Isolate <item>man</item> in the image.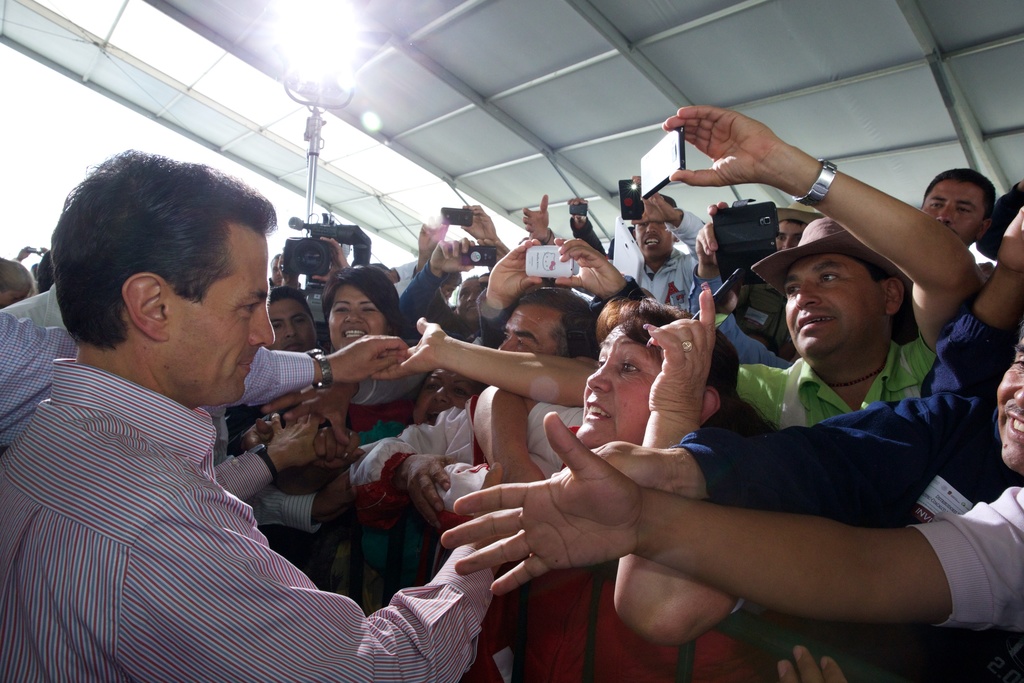
Isolated region: (527, 173, 711, 304).
